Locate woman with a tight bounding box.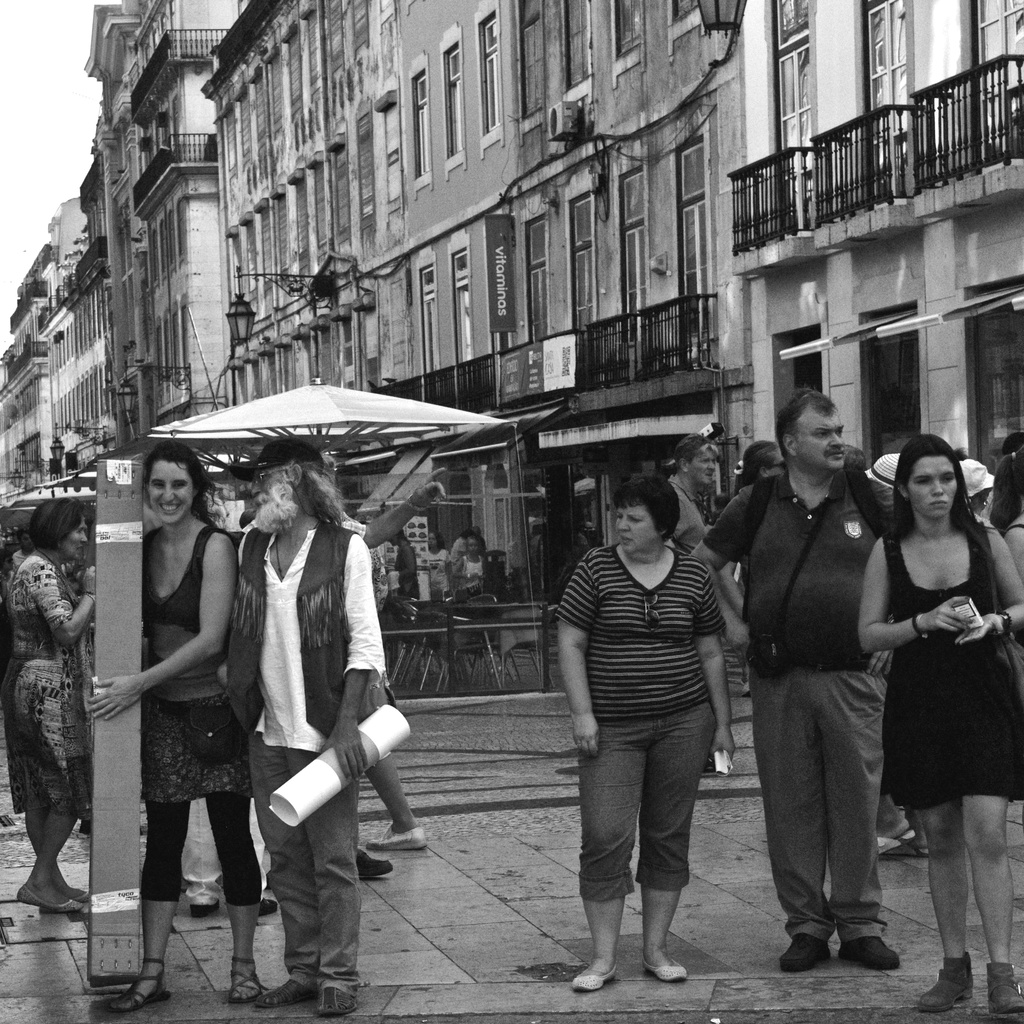
BBox(860, 423, 1008, 963).
